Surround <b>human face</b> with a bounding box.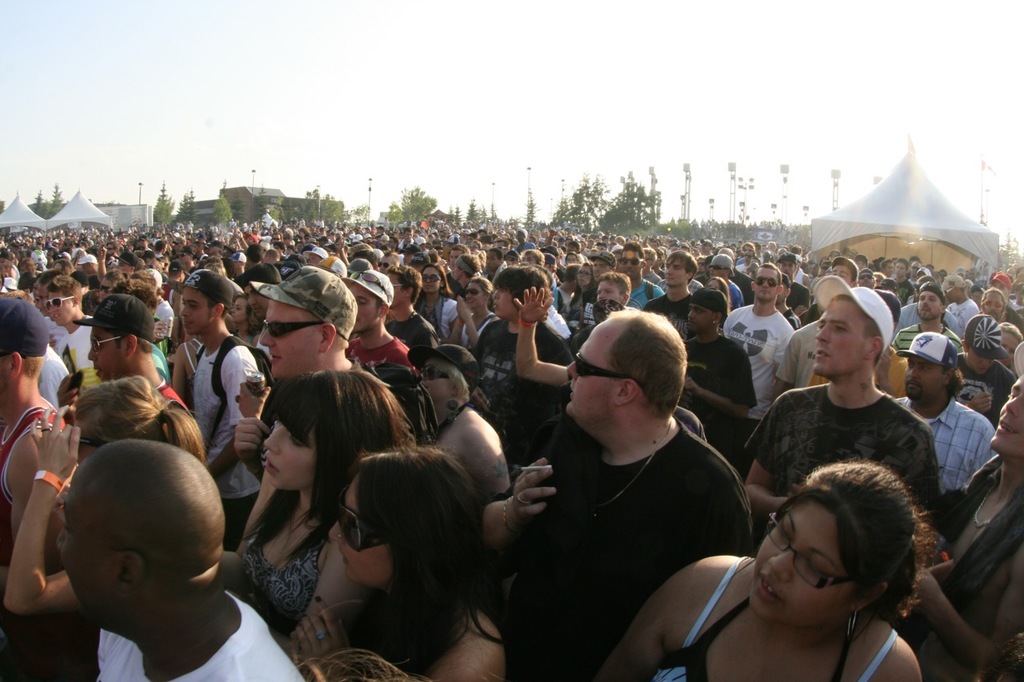
<box>688,302,712,331</box>.
